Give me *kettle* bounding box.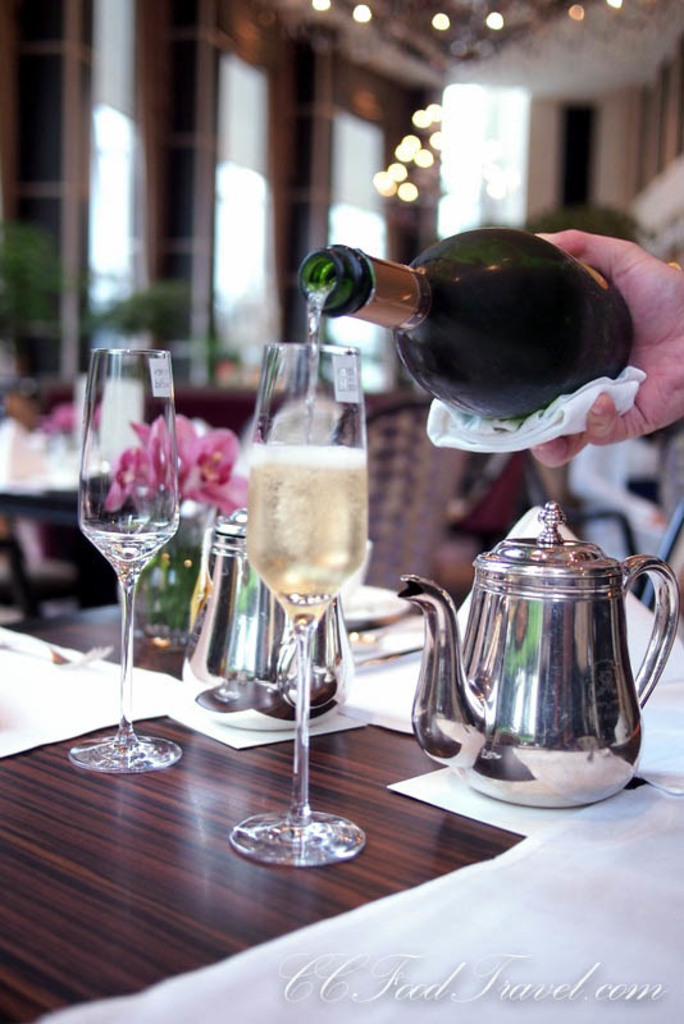
(182,507,359,728).
